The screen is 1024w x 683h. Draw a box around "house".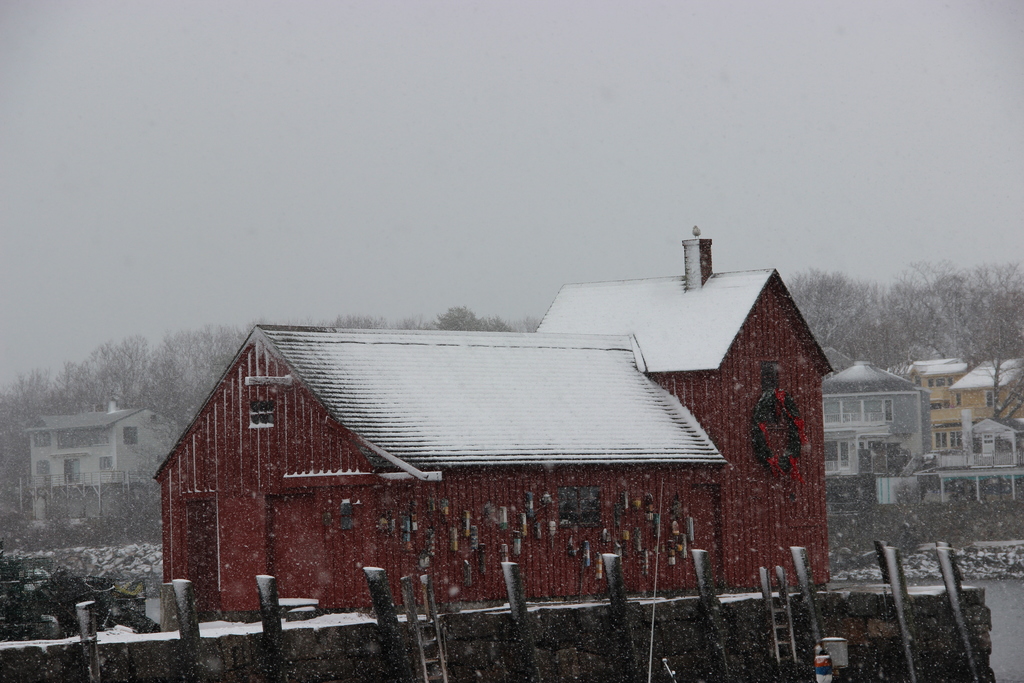
bbox(913, 358, 972, 453).
